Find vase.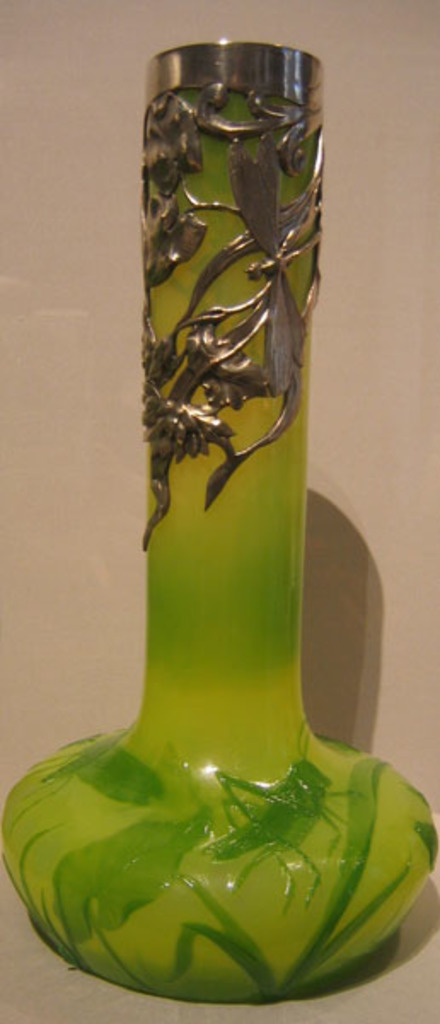
{"x1": 2, "y1": 32, "x2": 438, "y2": 1004}.
